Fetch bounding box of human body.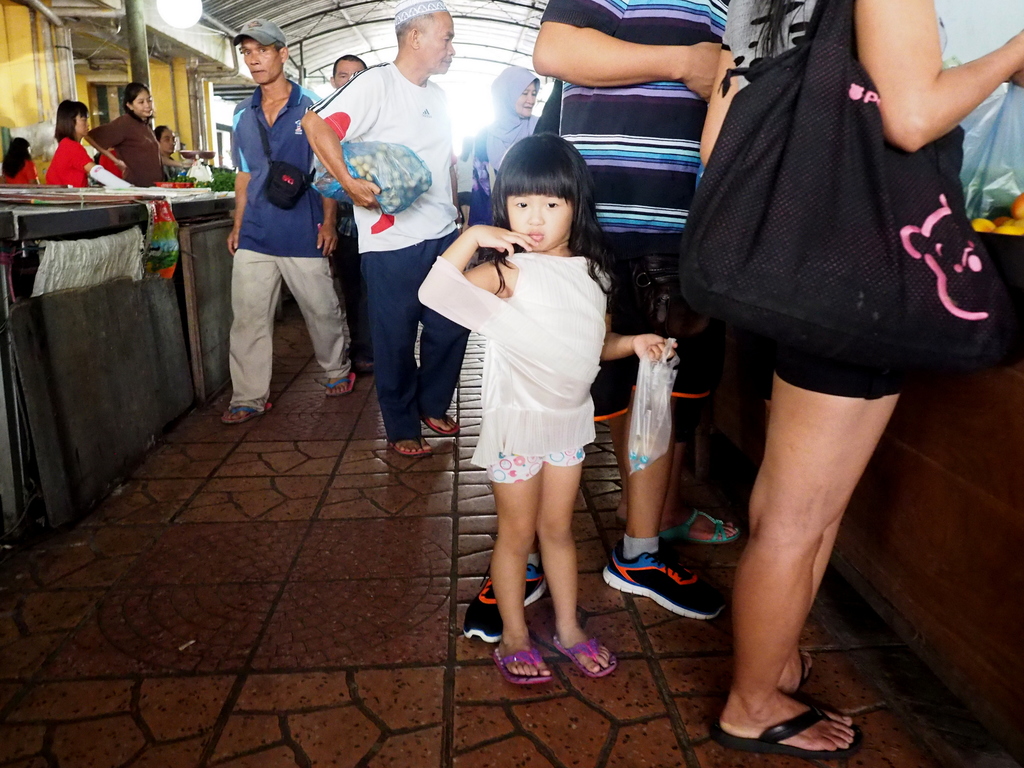
Bbox: [left=298, top=0, right=467, bottom=460].
